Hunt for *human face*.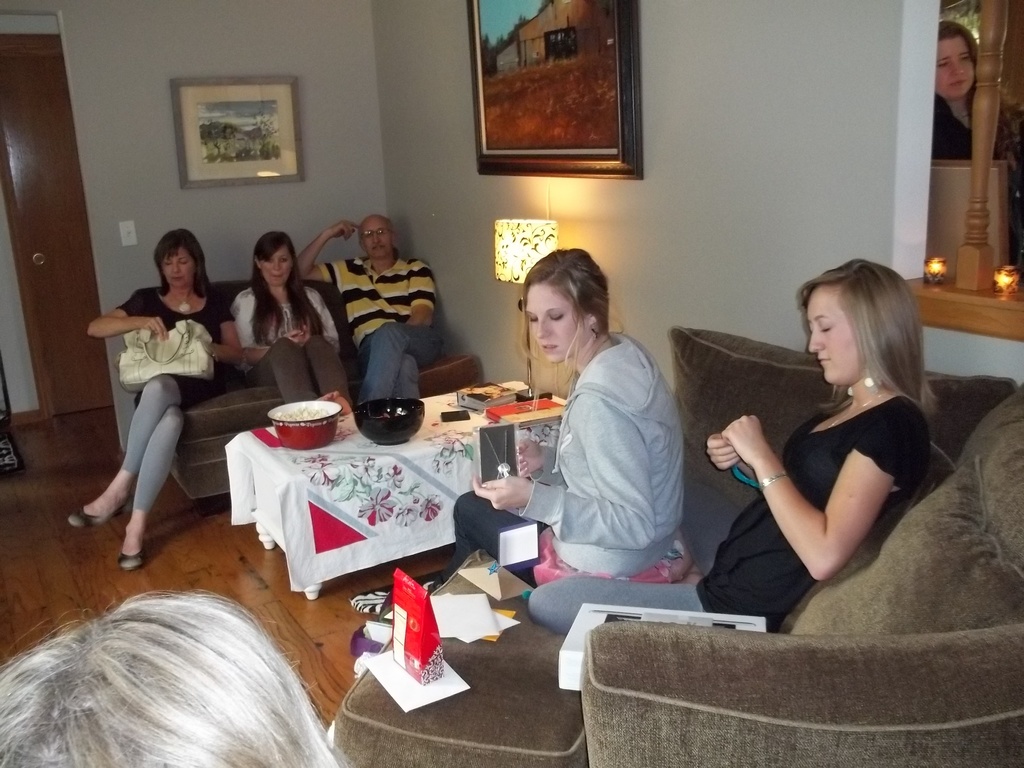
Hunted down at {"left": 260, "top": 244, "right": 292, "bottom": 285}.
